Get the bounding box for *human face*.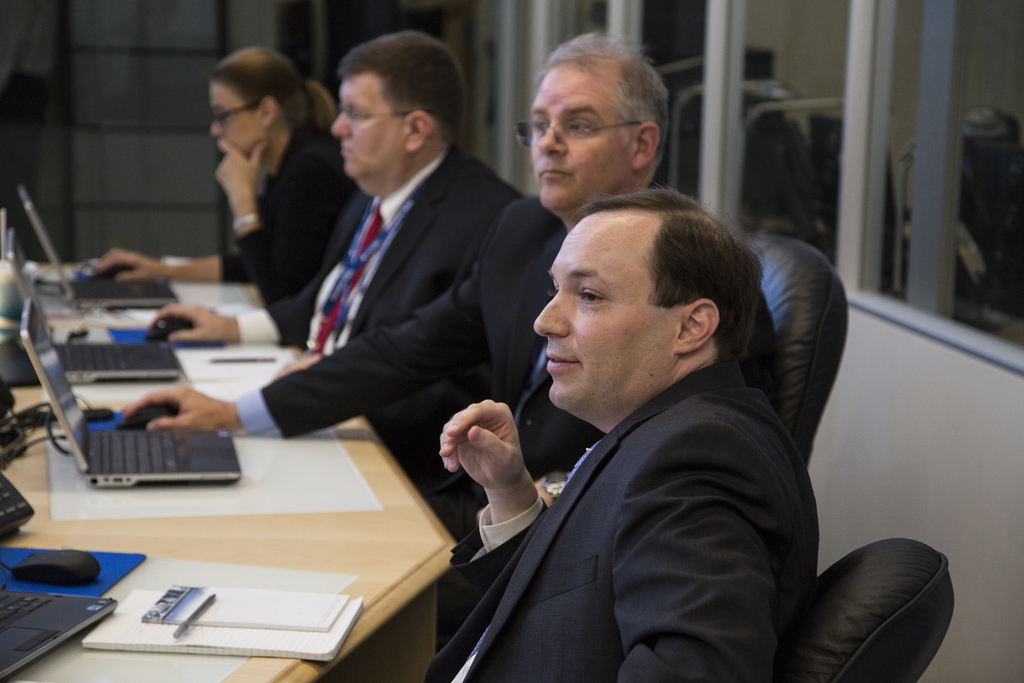
(x1=328, y1=74, x2=412, y2=179).
